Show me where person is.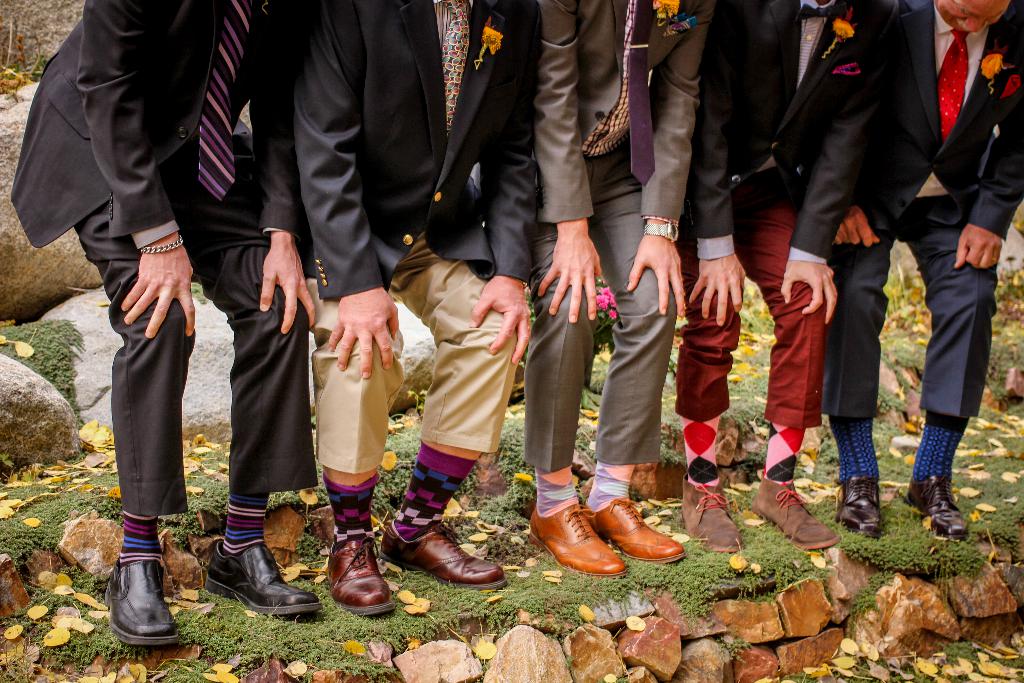
person is at detection(540, 3, 723, 573).
